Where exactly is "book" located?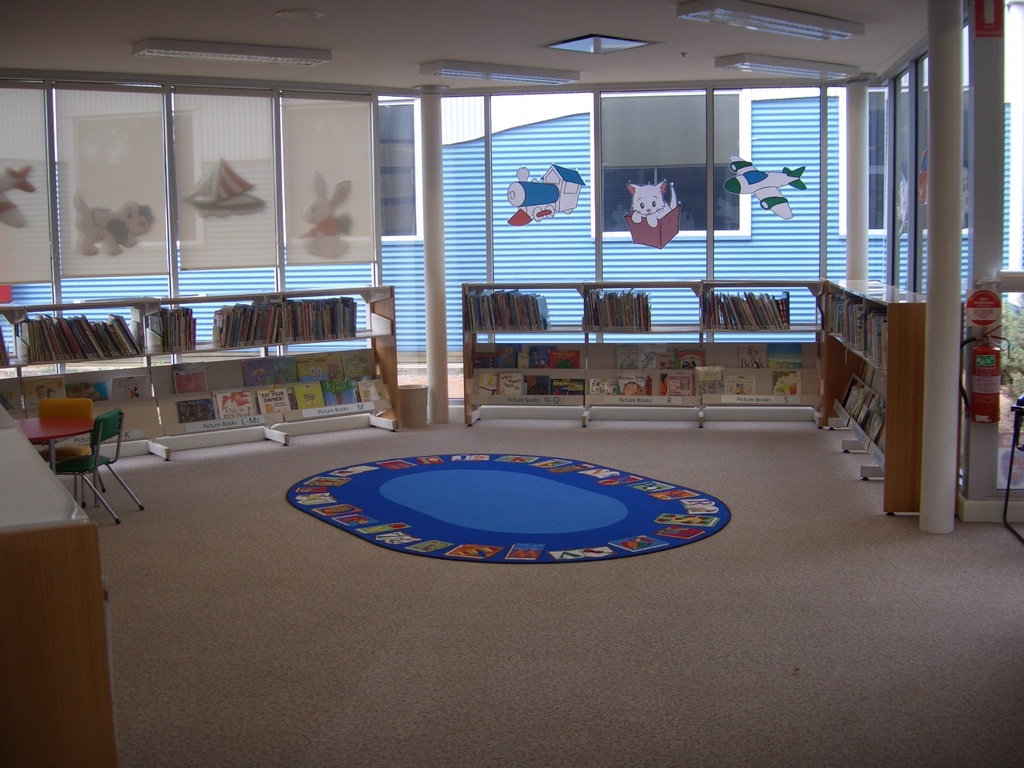
Its bounding box is bbox=(669, 350, 707, 367).
